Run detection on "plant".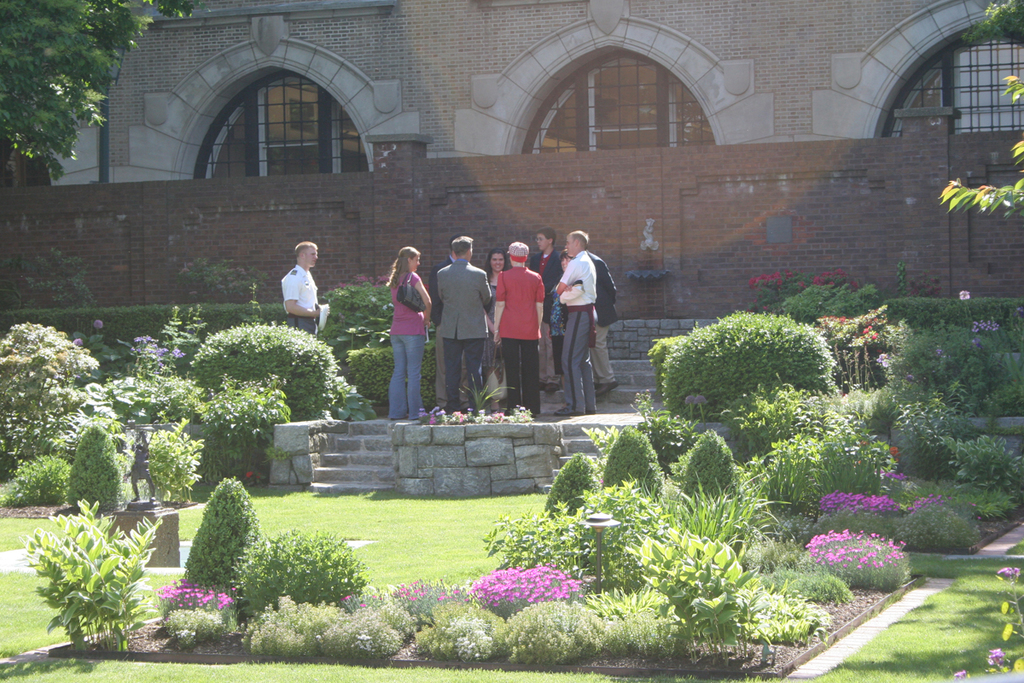
Result: 414:400:532:424.
